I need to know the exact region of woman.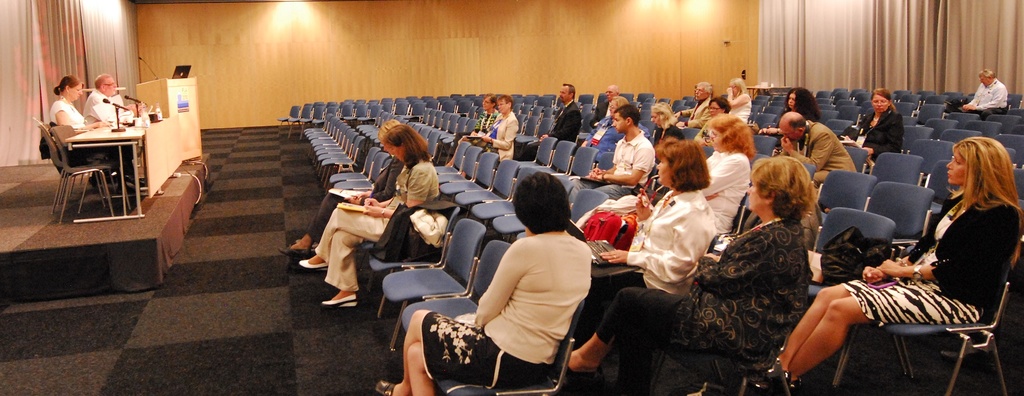
Region: crop(720, 77, 753, 132).
